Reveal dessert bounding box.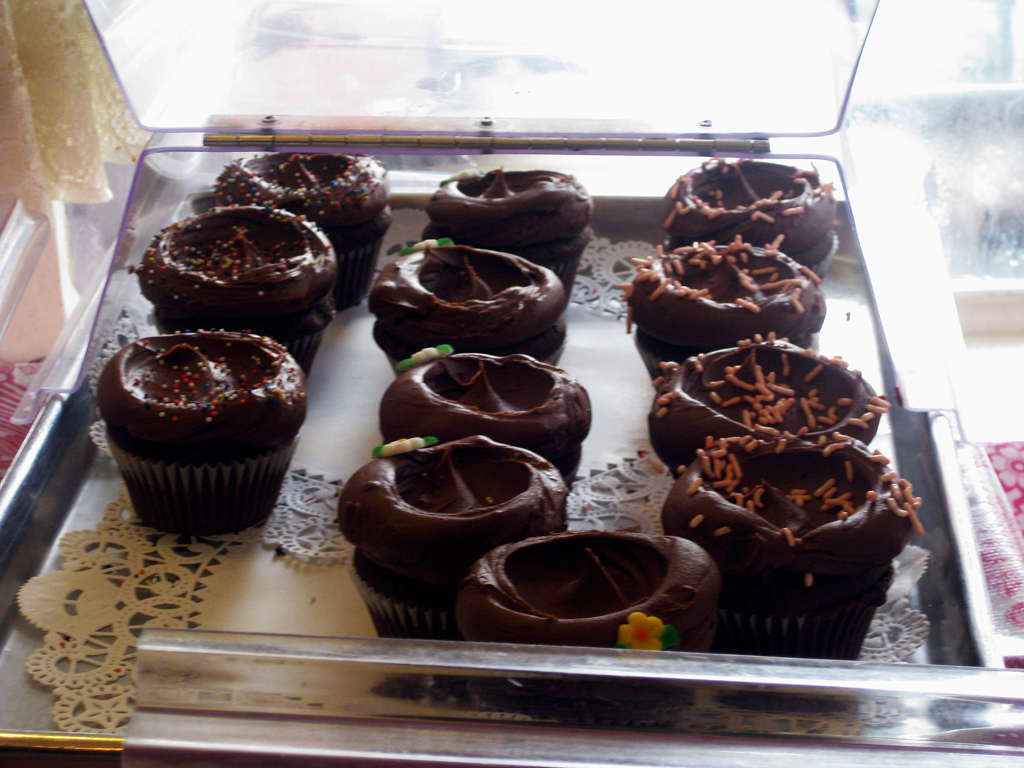
Revealed: (660,148,850,272).
